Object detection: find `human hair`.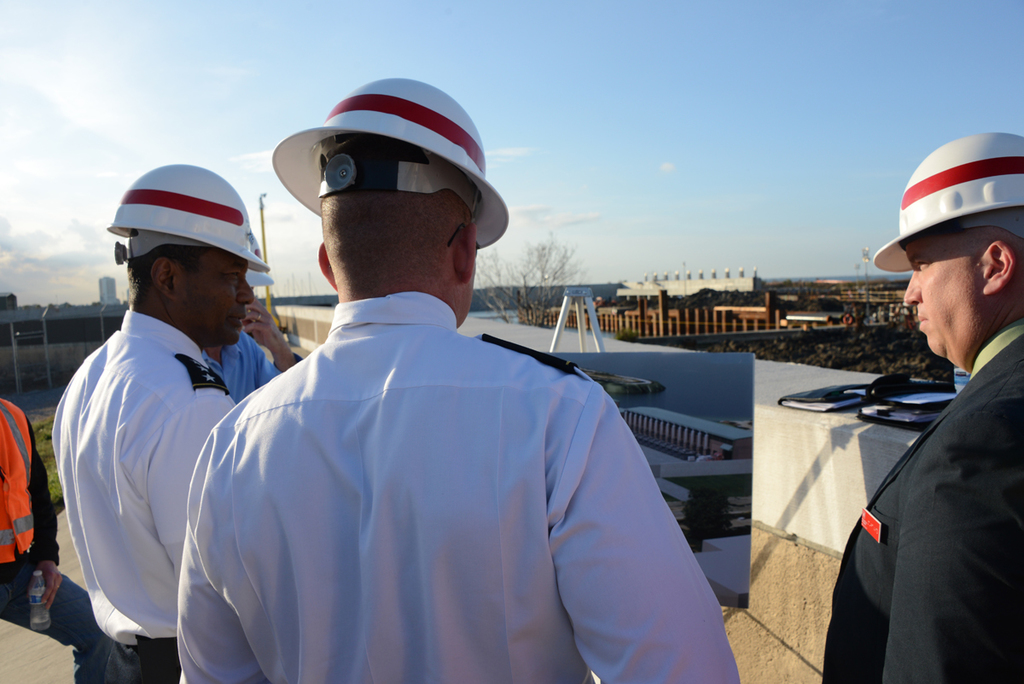
rect(120, 229, 207, 302).
